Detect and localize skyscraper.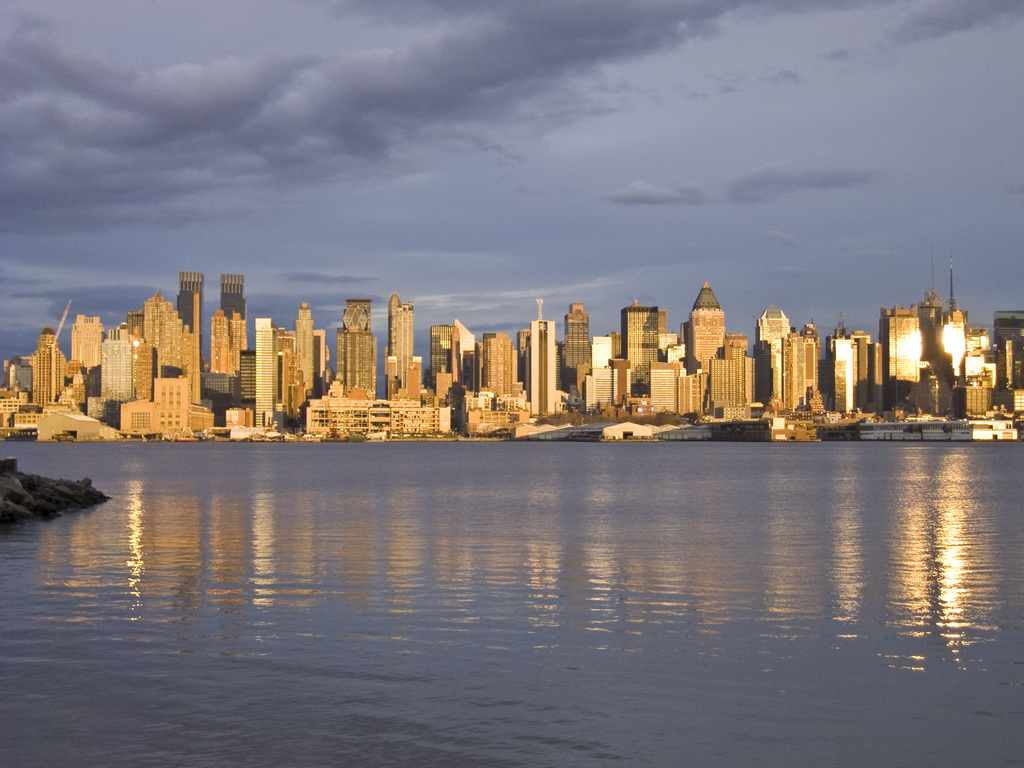
Localized at region(648, 359, 671, 409).
